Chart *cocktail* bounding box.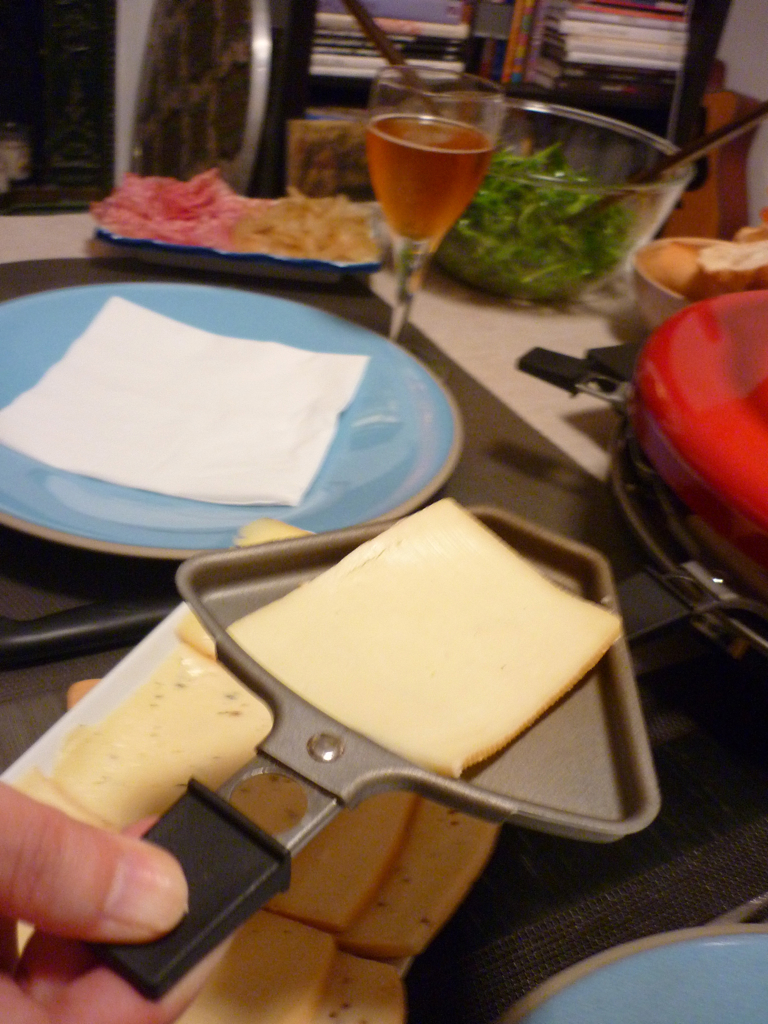
Charted: detection(351, 63, 513, 340).
